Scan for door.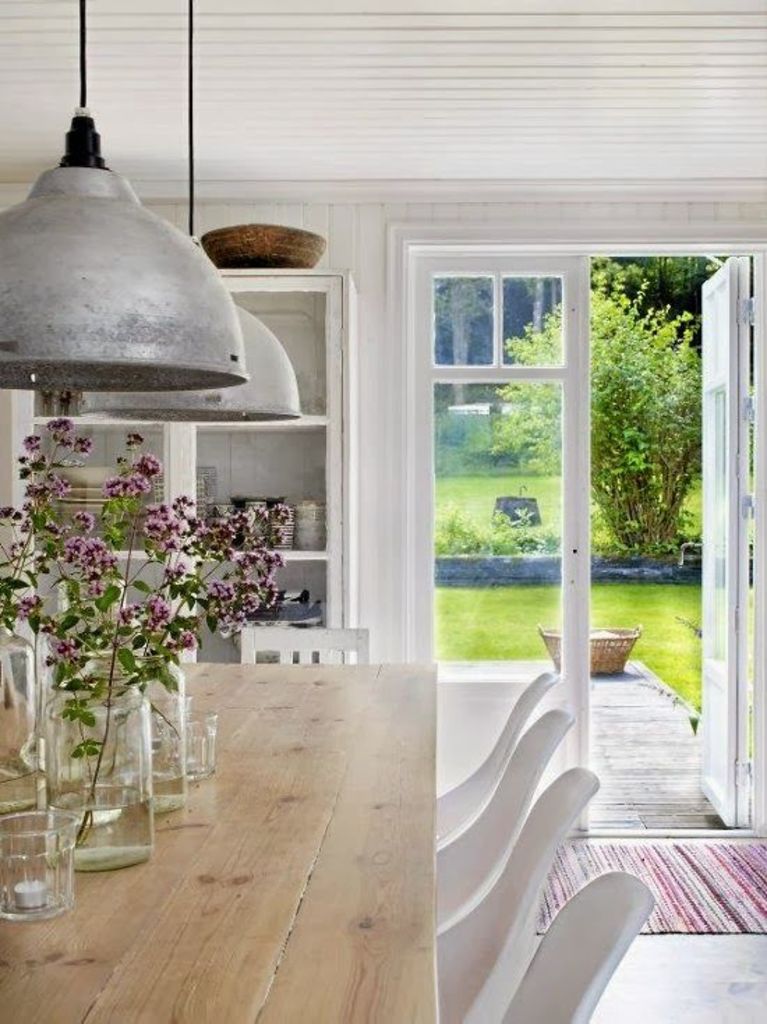
Scan result: <box>700,257,750,830</box>.
